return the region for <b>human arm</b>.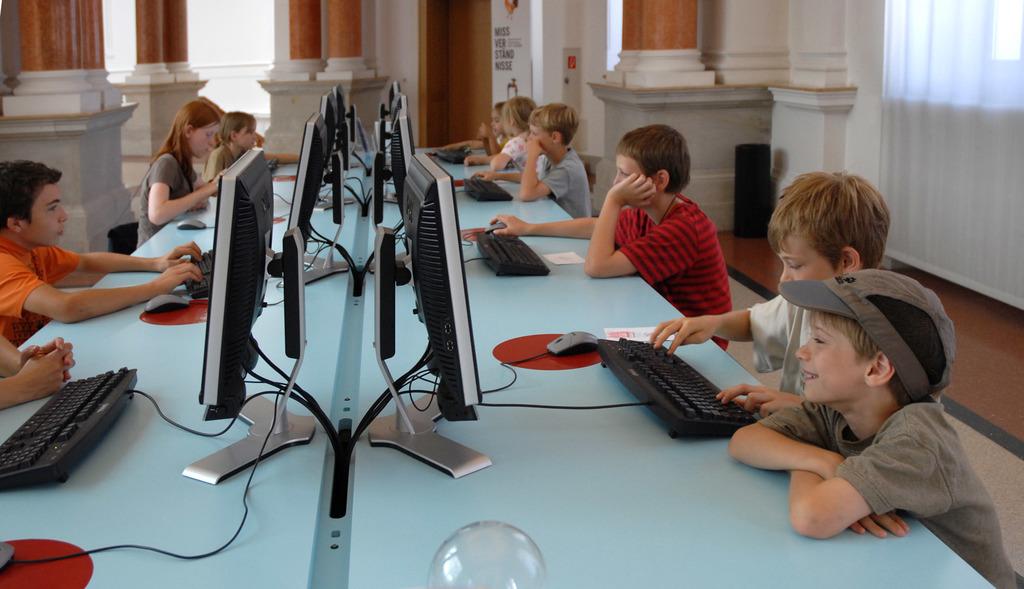
147, 145, 228, 225.
